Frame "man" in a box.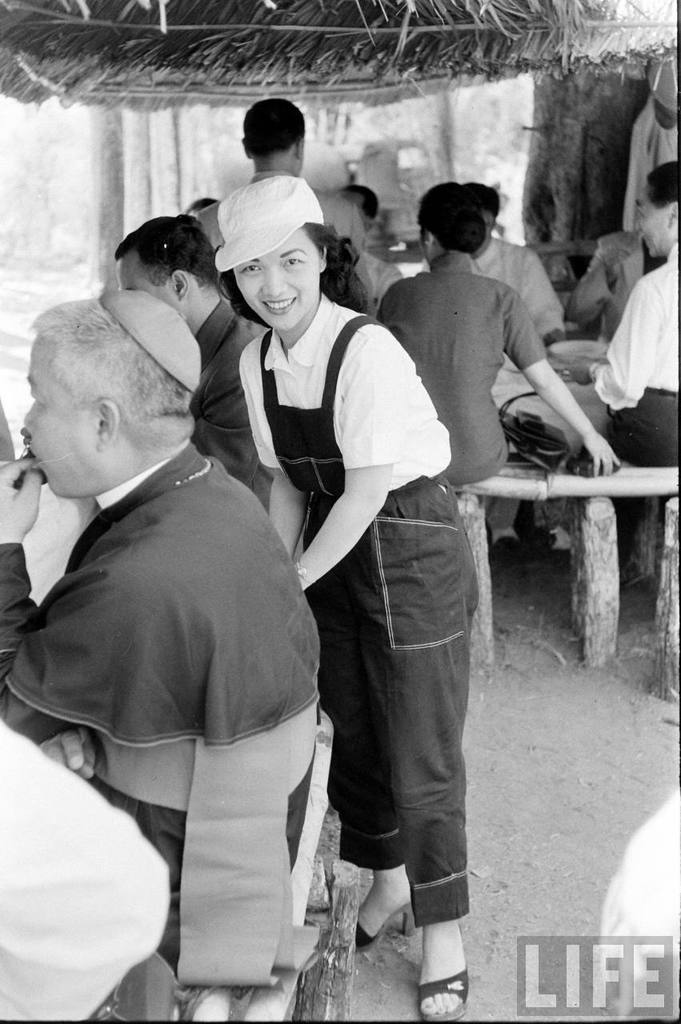
x1=112, y1=216, x2=277, y2=505.
